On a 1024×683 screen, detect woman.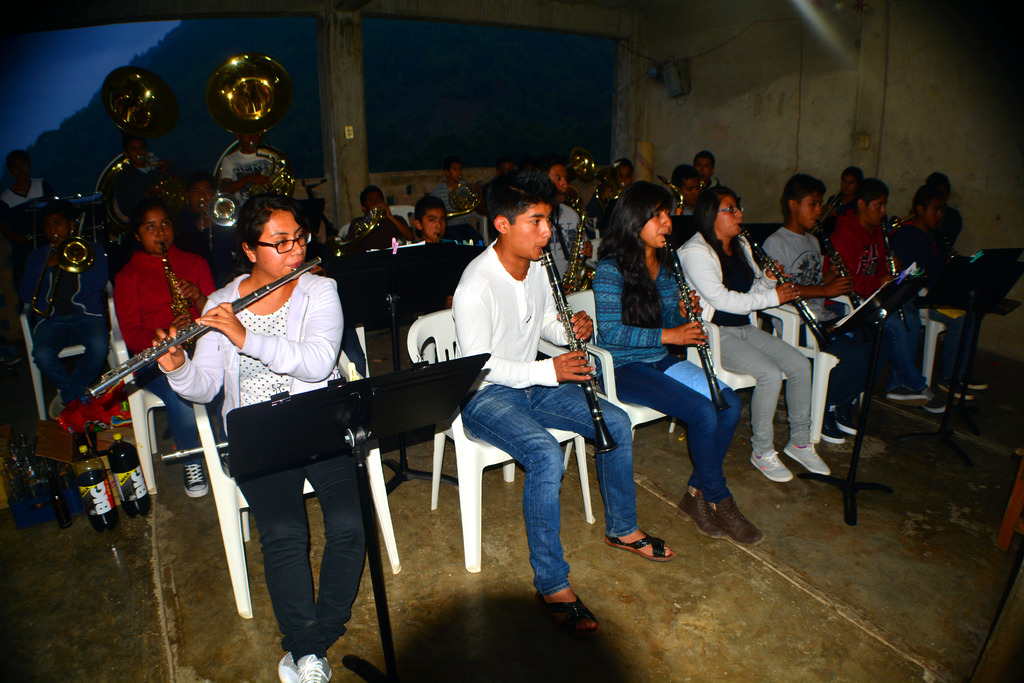
(left=114, top=192, right=218, bottom=495).
